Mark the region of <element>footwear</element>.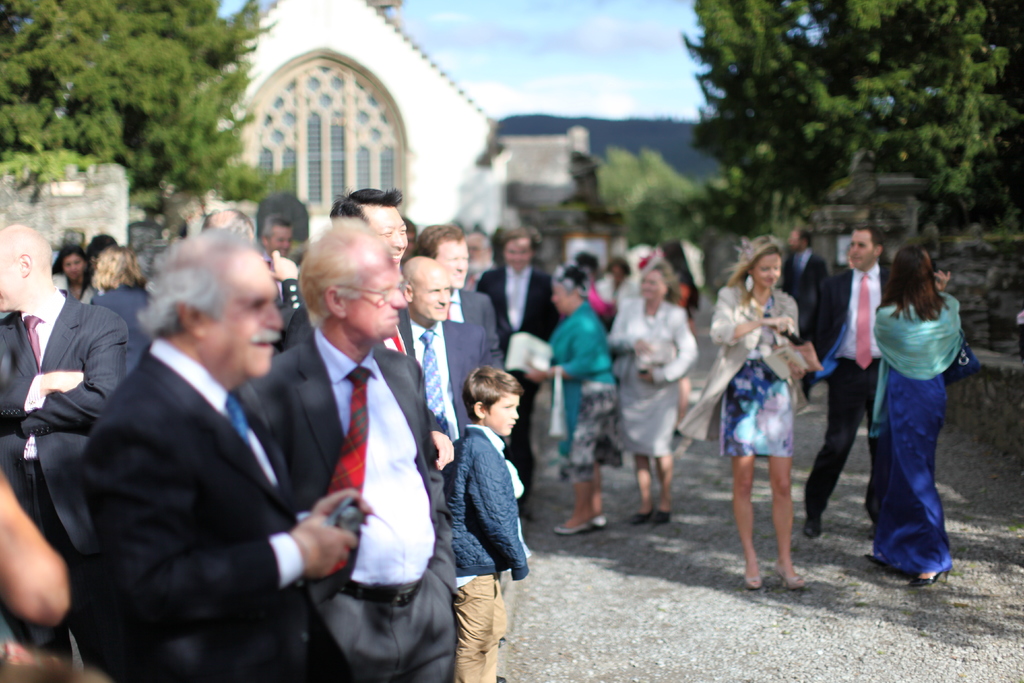
Region: locate(628, 507, 657, 526).
